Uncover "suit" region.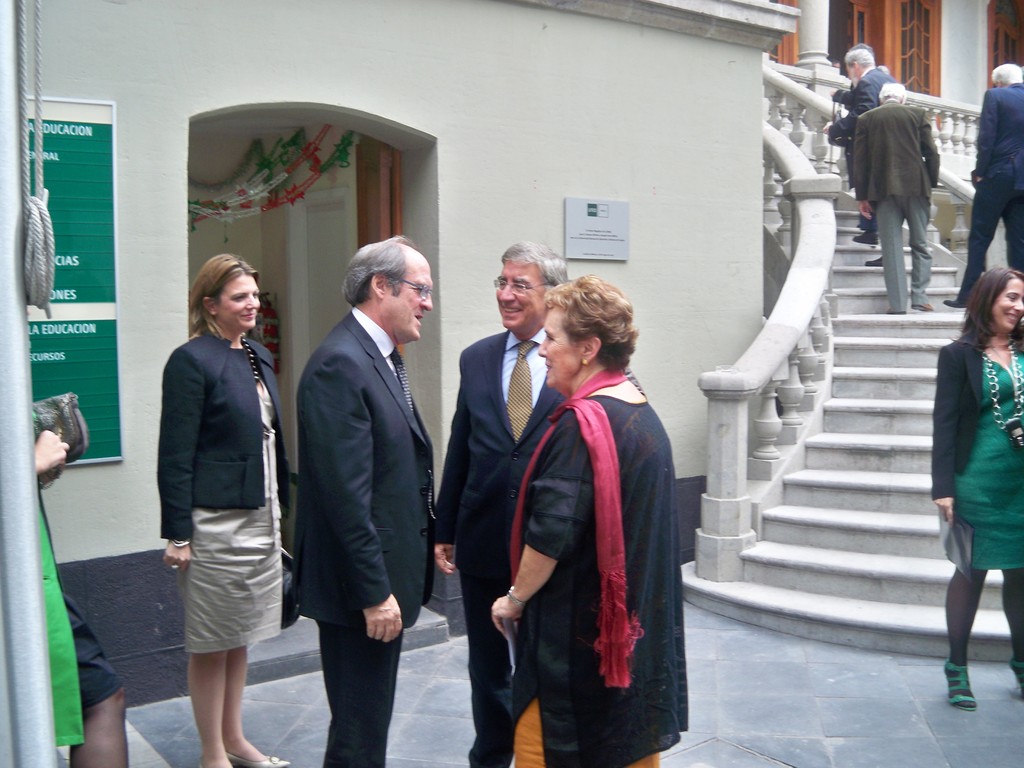
Uncovered: left=932, top=333, right=981, bottom=500.
